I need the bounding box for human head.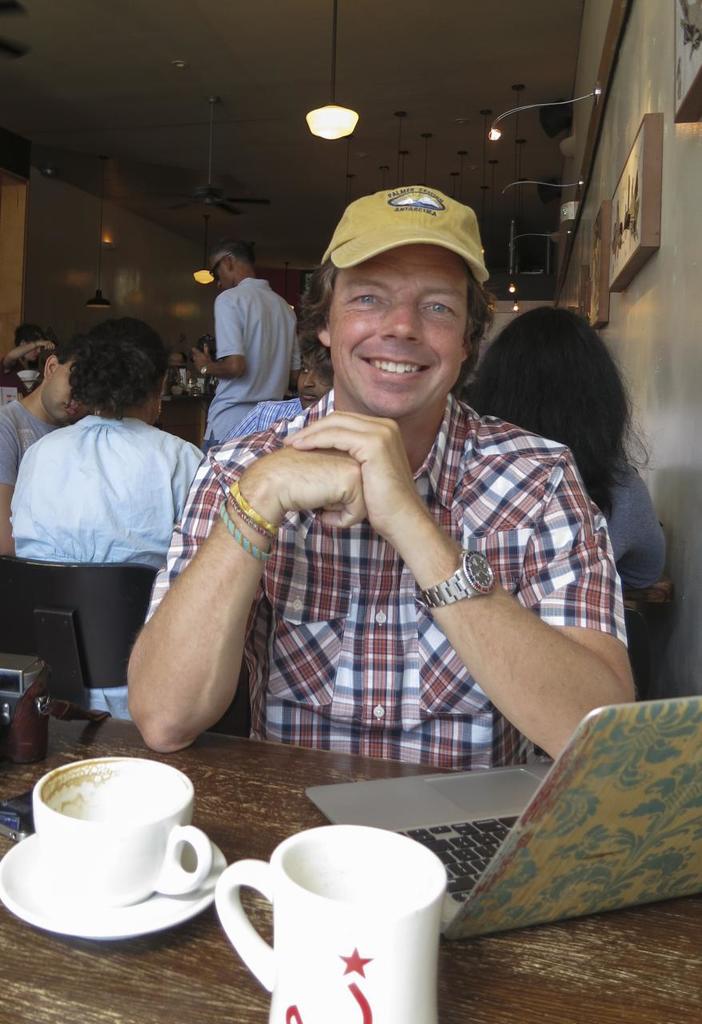
Here it is: <region>202, 238, 257, 291</region>.
